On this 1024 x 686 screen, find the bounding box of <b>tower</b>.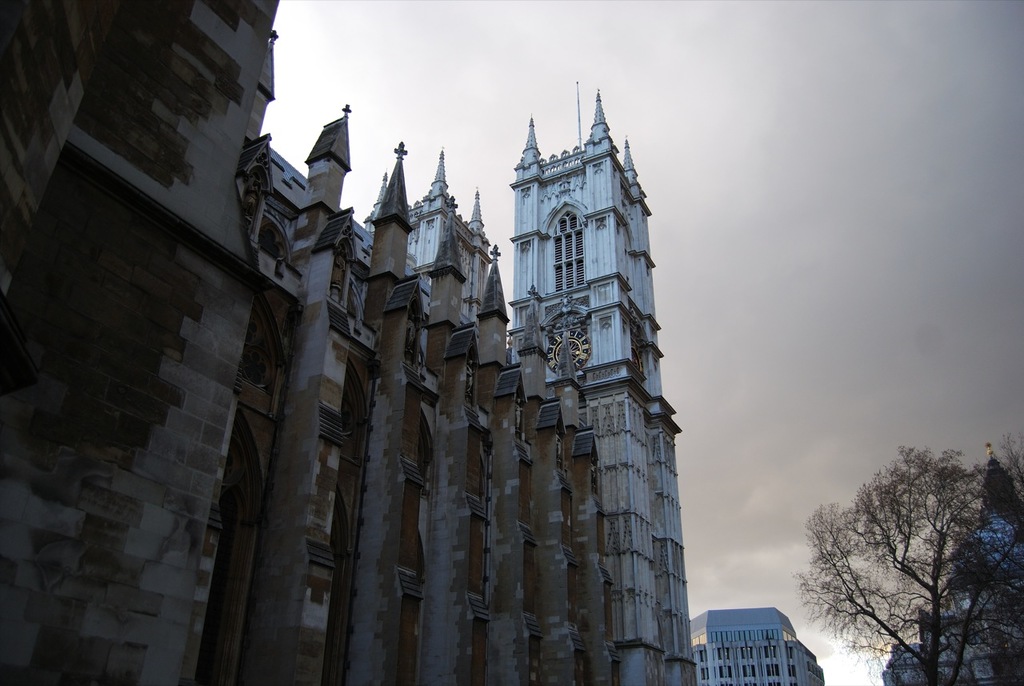
Bounding box: box=[502, 82, 697, 685].
